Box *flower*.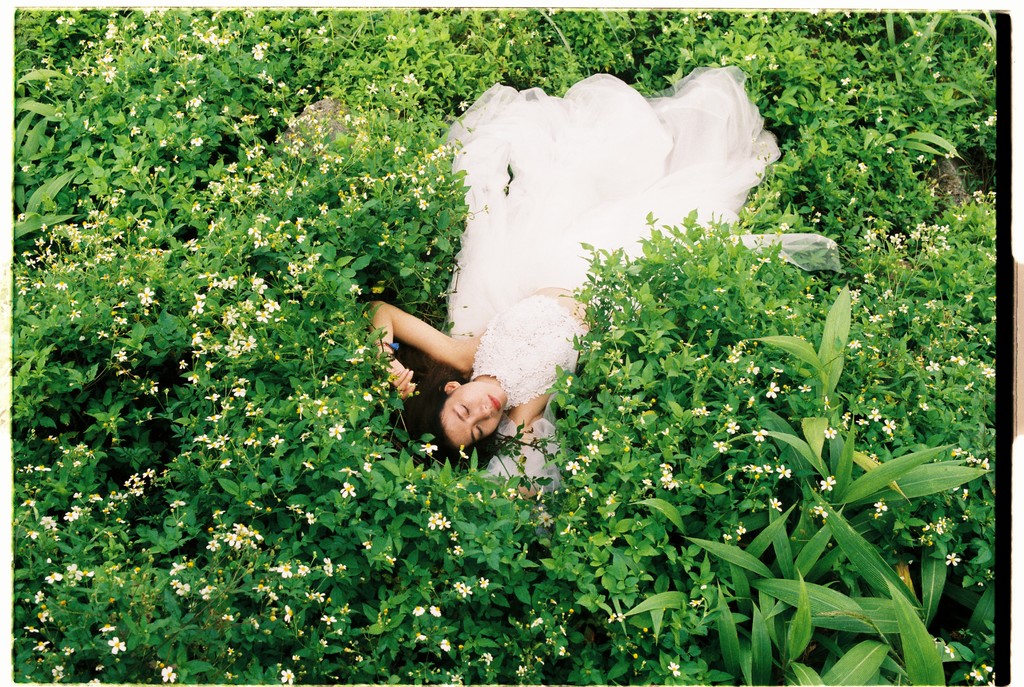
870/487/882/510.
